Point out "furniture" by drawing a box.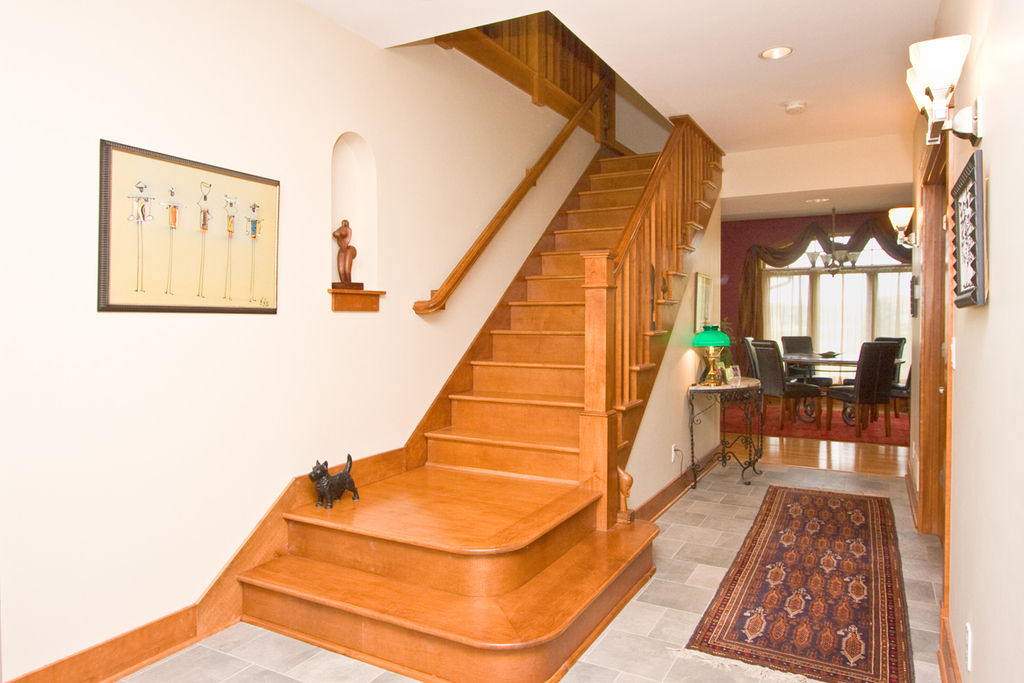
<region>779, 332, 834, 425</region>.
